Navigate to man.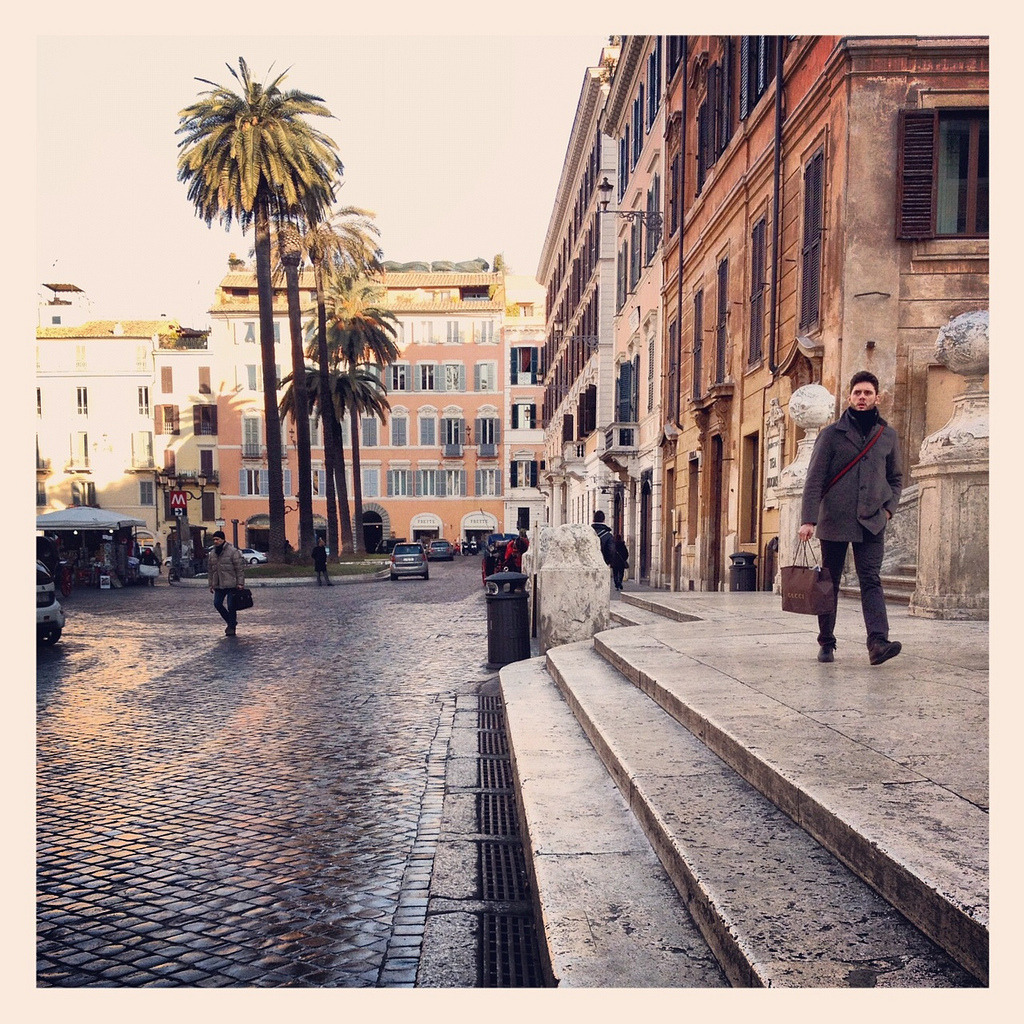
Navigation target: {"x1": 207, "y1": 530, "x2": 246, "y2": 636}.
